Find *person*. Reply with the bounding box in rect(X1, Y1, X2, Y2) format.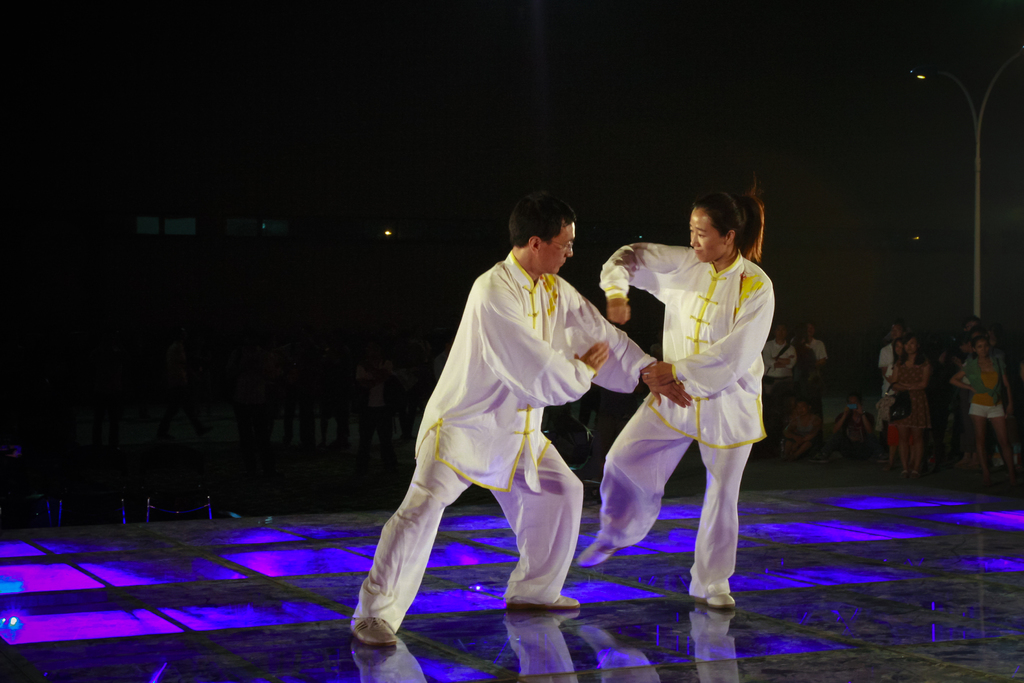
rect(803, 320, 831, 373).
